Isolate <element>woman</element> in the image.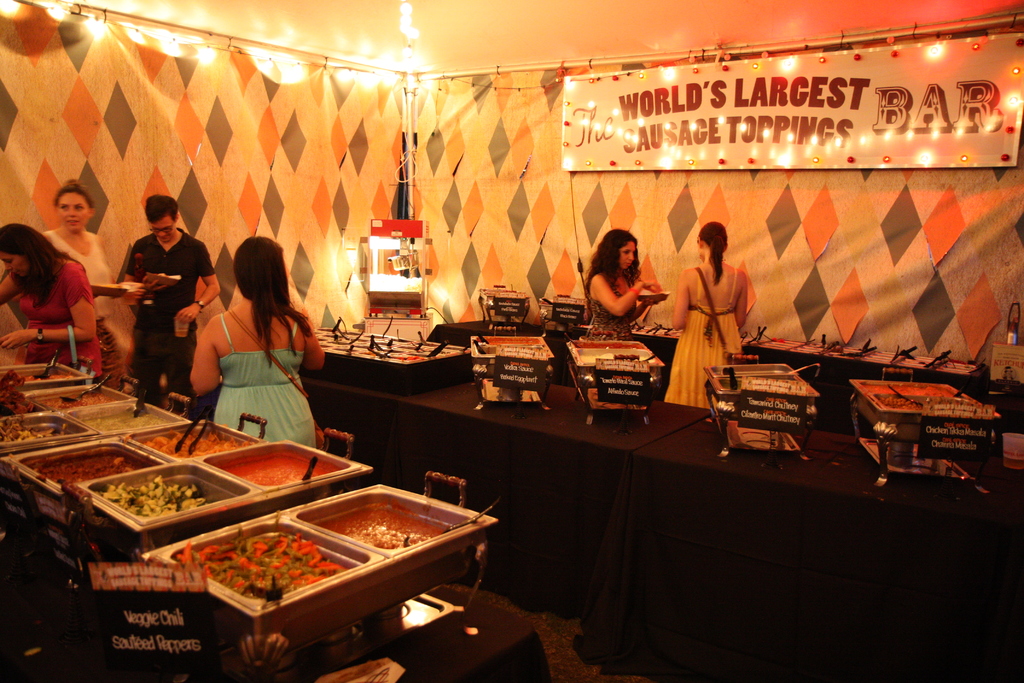
Isolated region: <region>579, 227, 662, 336</region>.
